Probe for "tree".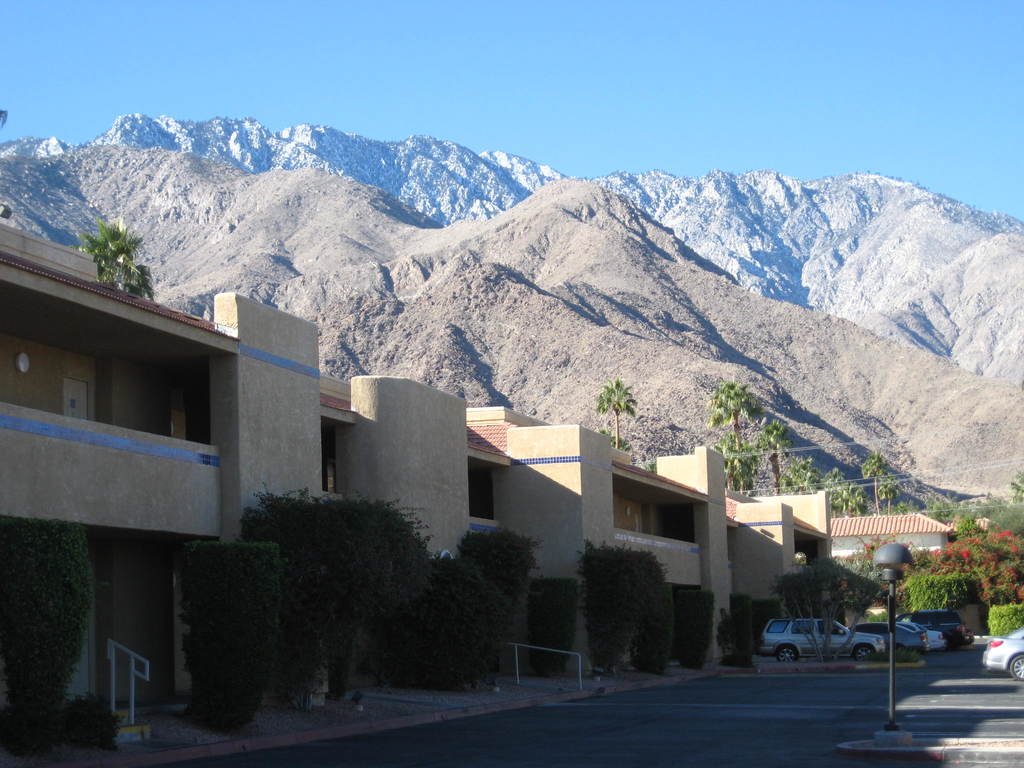
Probe result: bbox=(531, 566, 578, 679).
